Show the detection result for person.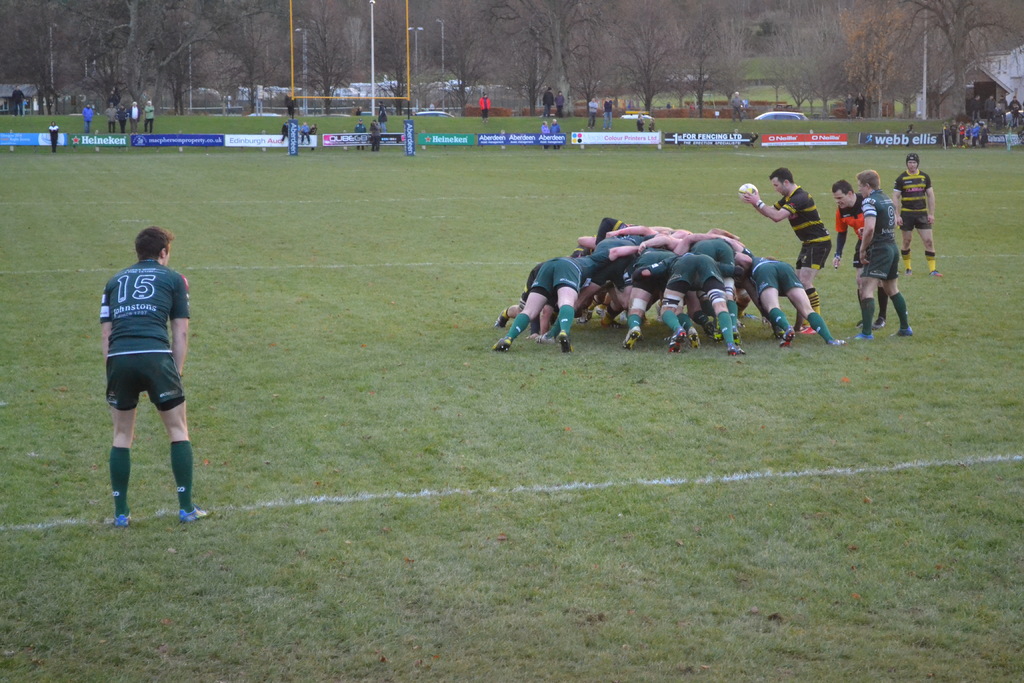
<box>741,165,831,337</box>.
